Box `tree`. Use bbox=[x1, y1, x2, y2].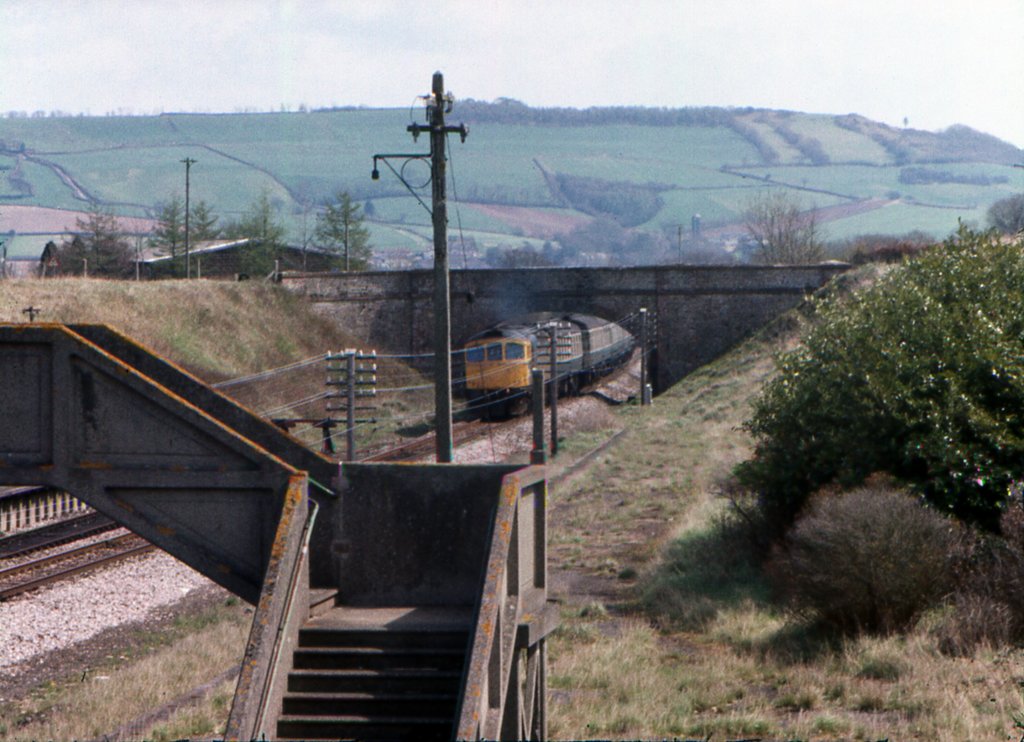
bbox=[219, 182, 288, 275].
